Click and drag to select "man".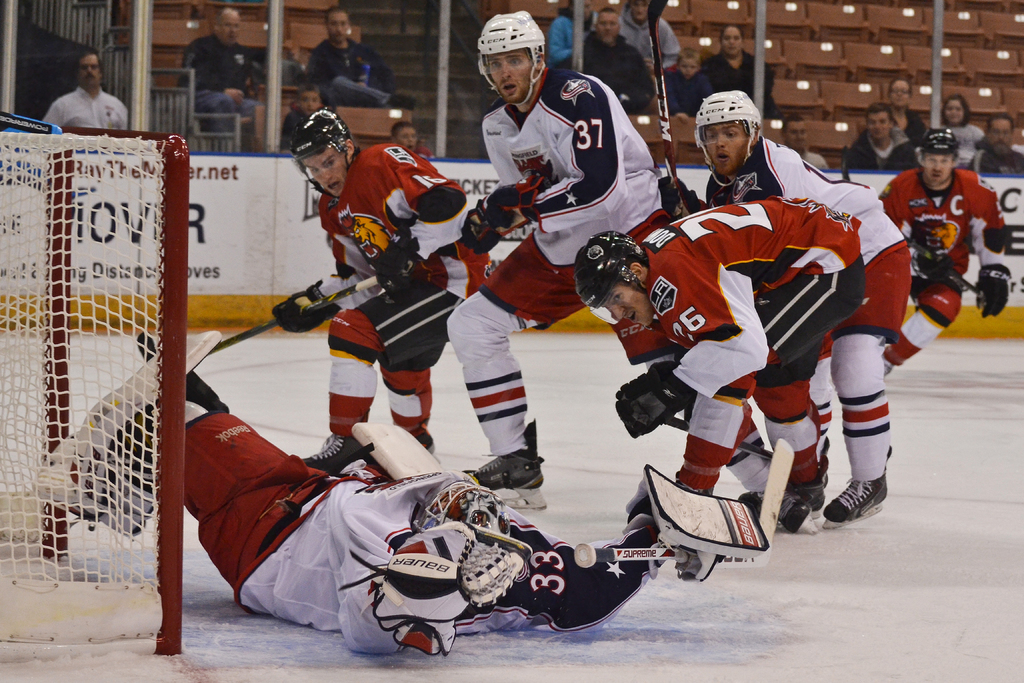
Selection: pyautogui.locateOnScreen(175, 7, 254, 143).
